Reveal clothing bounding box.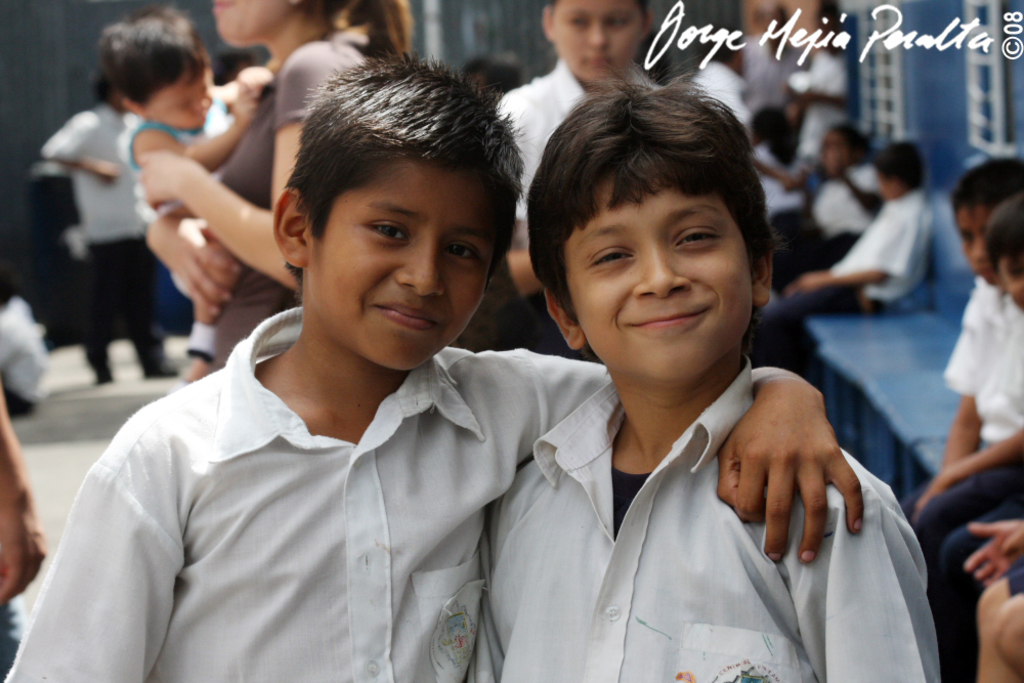
Revealed: x1=40, y1=104, x2=176, y2=371.
